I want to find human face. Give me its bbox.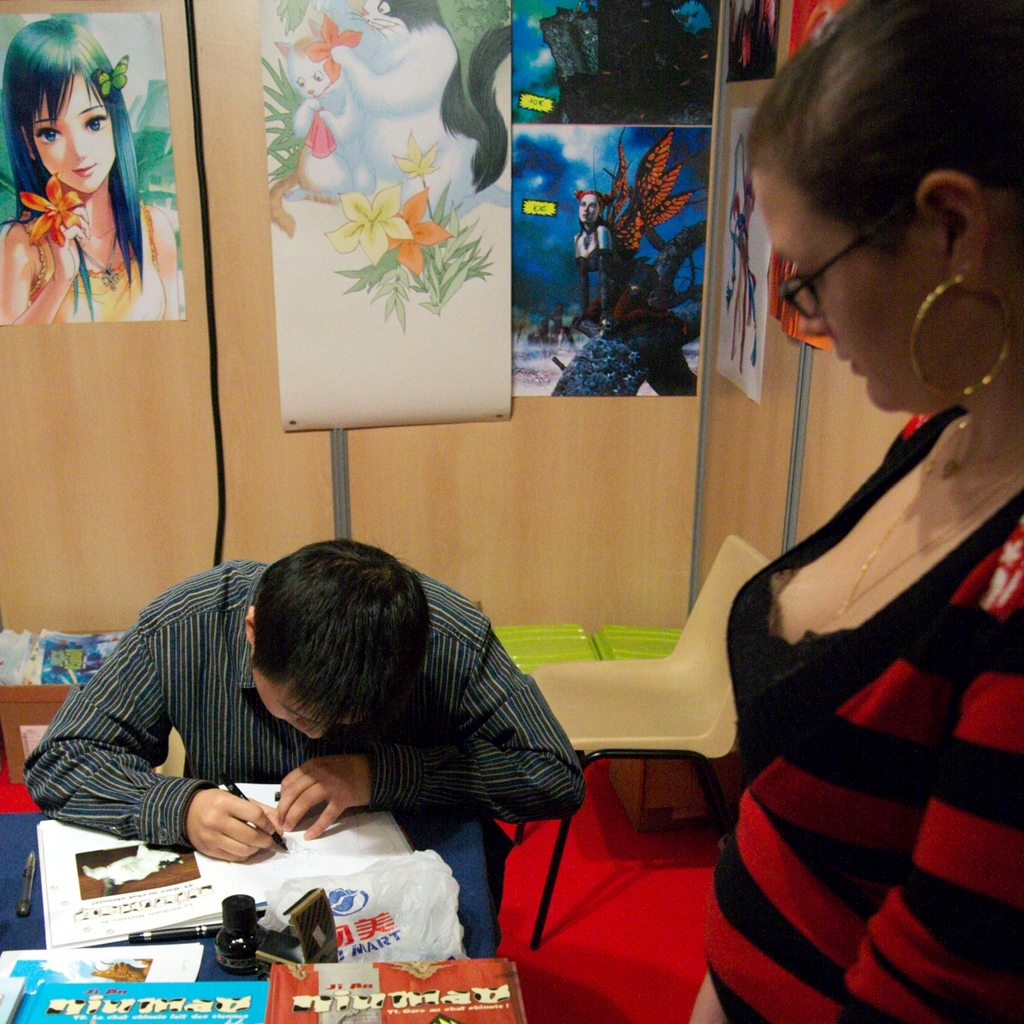
detection(26, 81, 116, 183).
